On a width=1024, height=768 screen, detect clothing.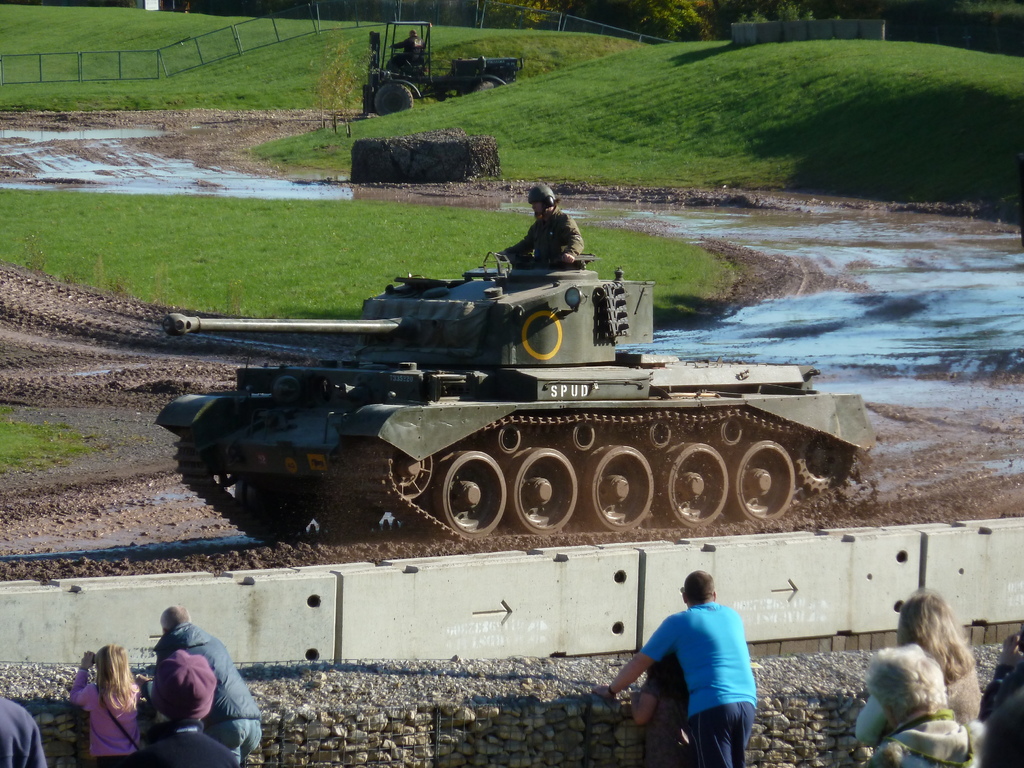
l=856, t=712, r=986, b=767.
